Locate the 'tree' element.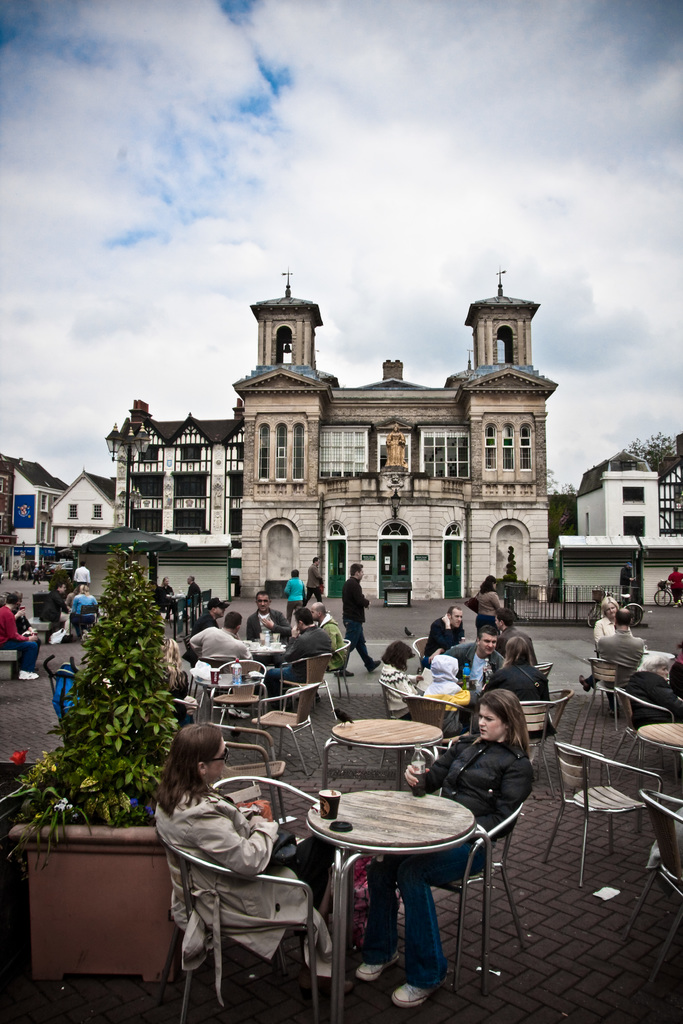
Element bbox: locate(624, 424, 680, 481).
